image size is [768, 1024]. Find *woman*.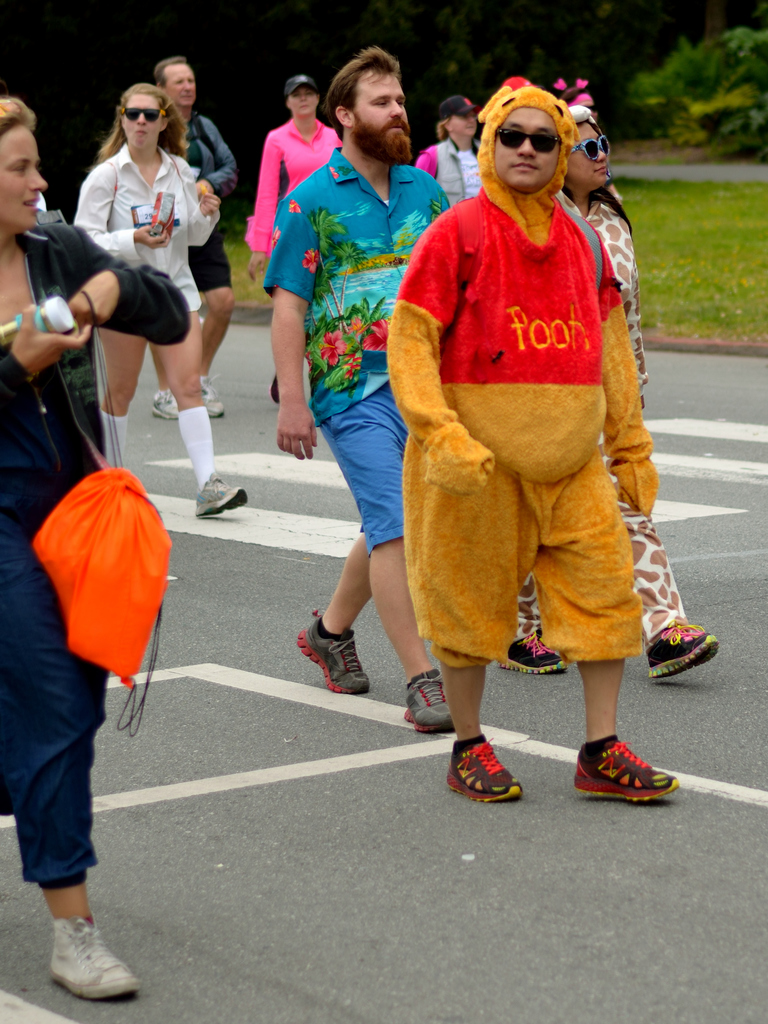
x1=38, y1=70, x2=243, y2=477.
